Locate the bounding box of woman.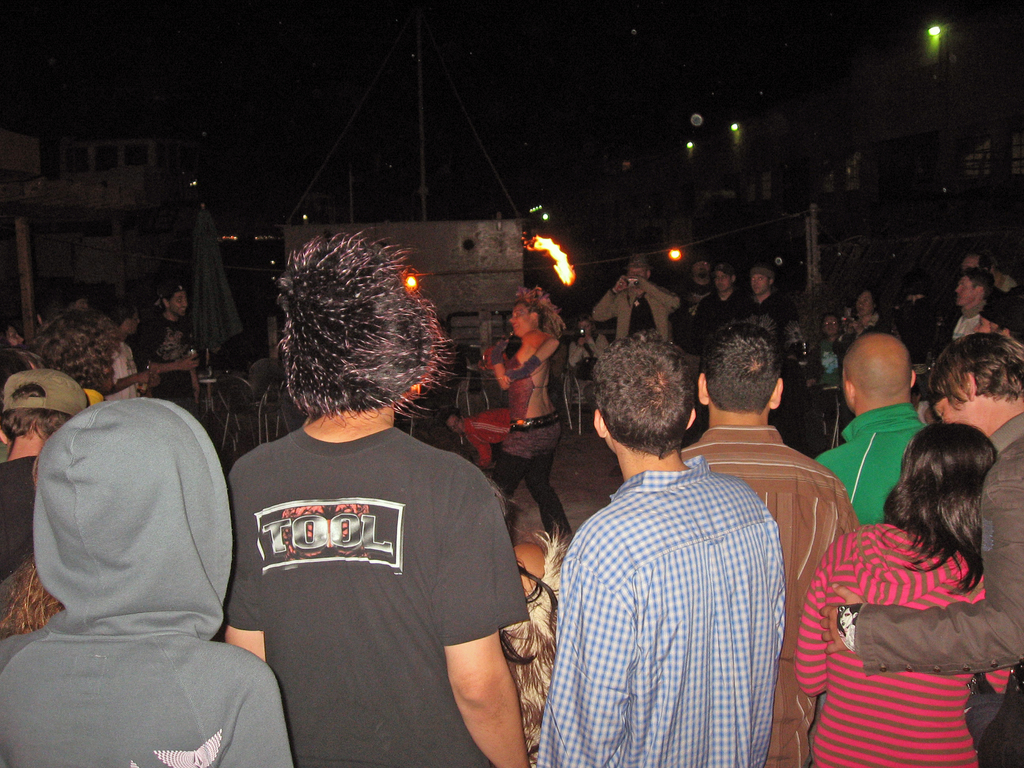
Bounding box: 796:419:1015:767.
